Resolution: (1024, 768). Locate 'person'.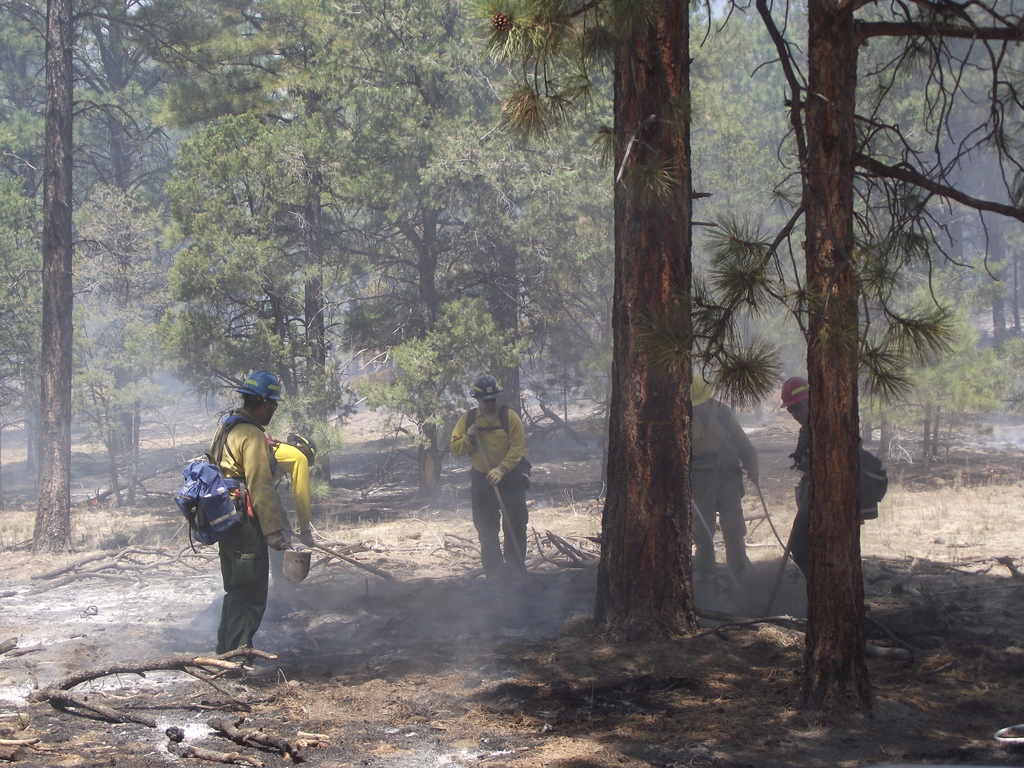
pyautogui.locateOnScreen(776, 379, 883, 620).
